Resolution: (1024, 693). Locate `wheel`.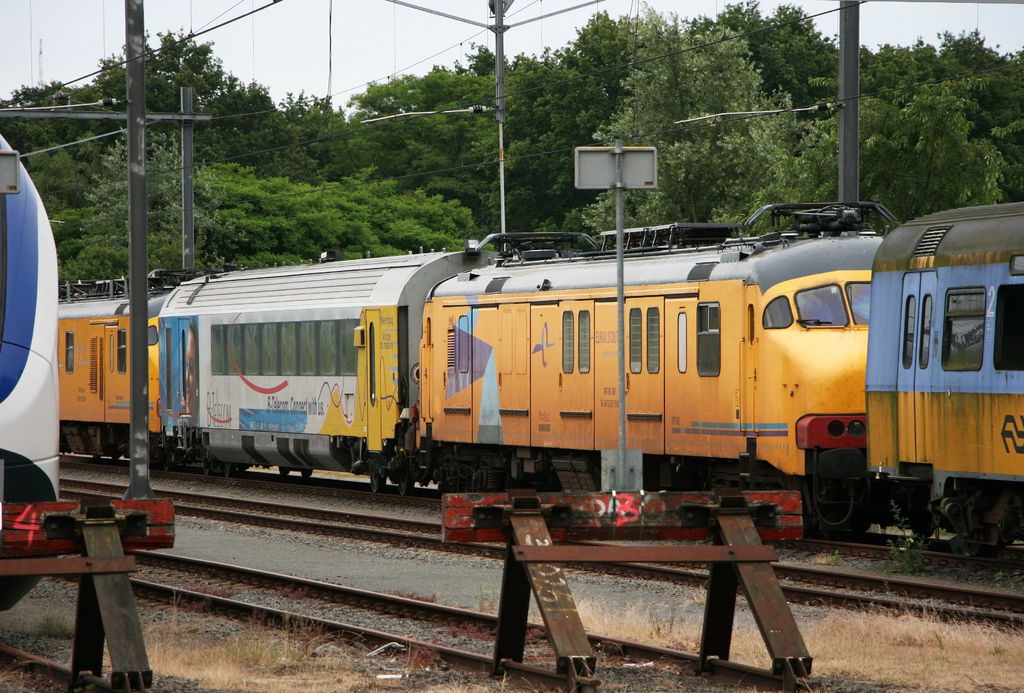
Rect(369, 470, 386, 491).
